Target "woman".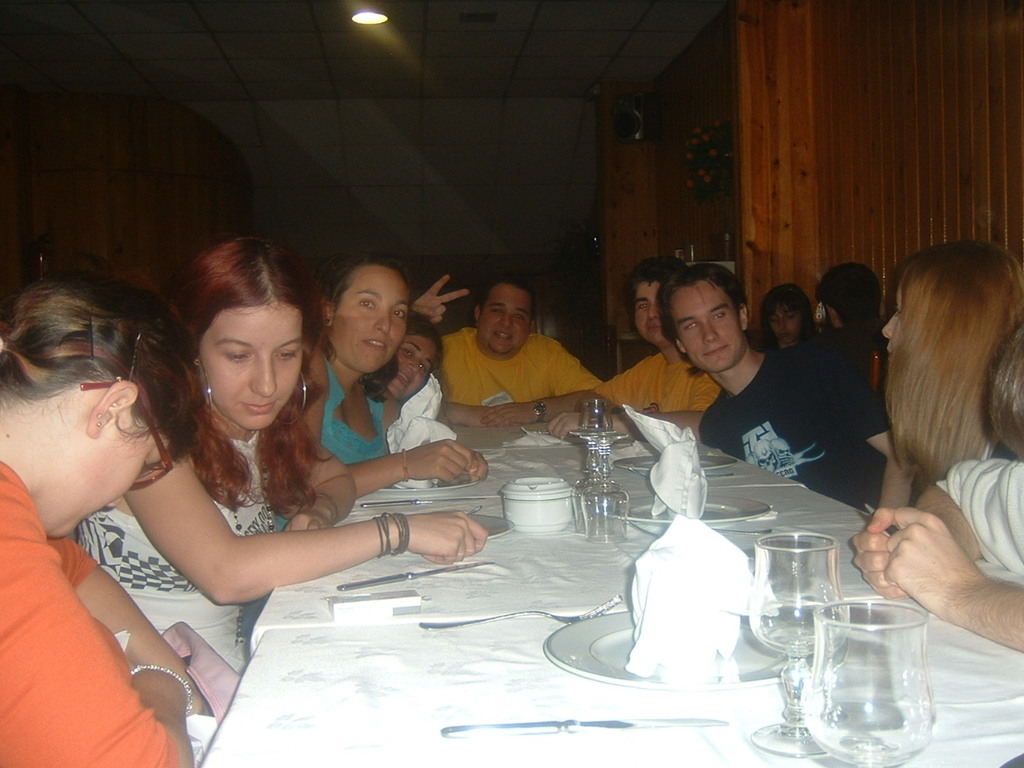
Target region: box=[374, 310, 442, 432].
